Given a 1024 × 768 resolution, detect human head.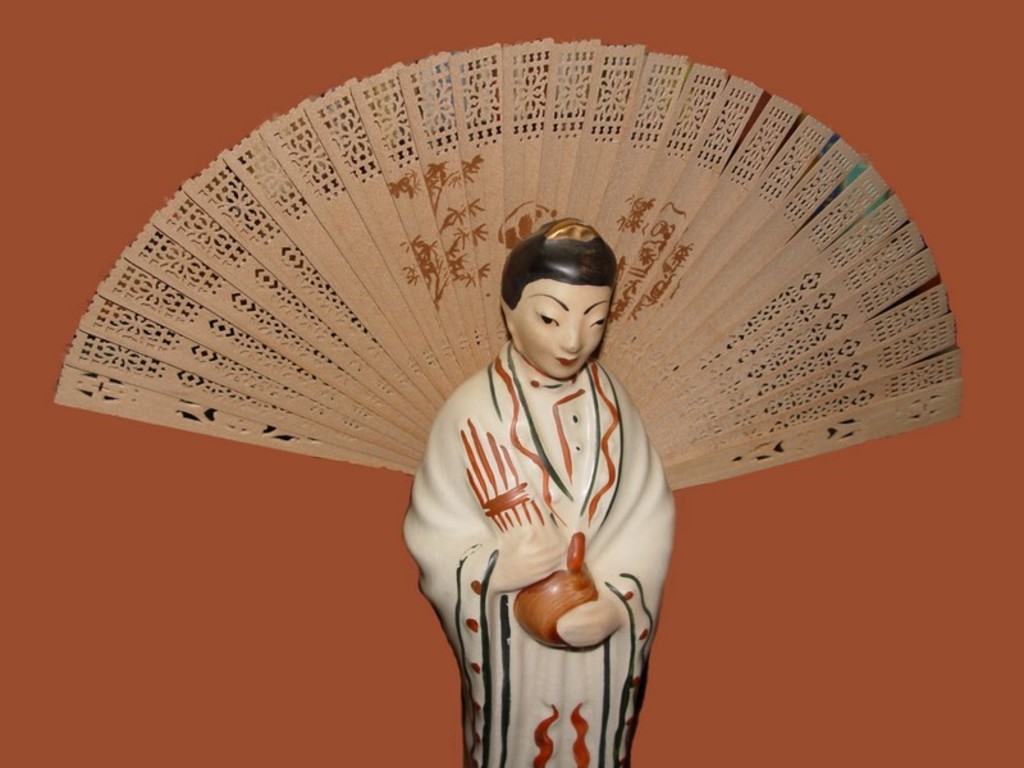
{"x1": 503, "y1": 223, "x2": 617, "y2": 383}.
